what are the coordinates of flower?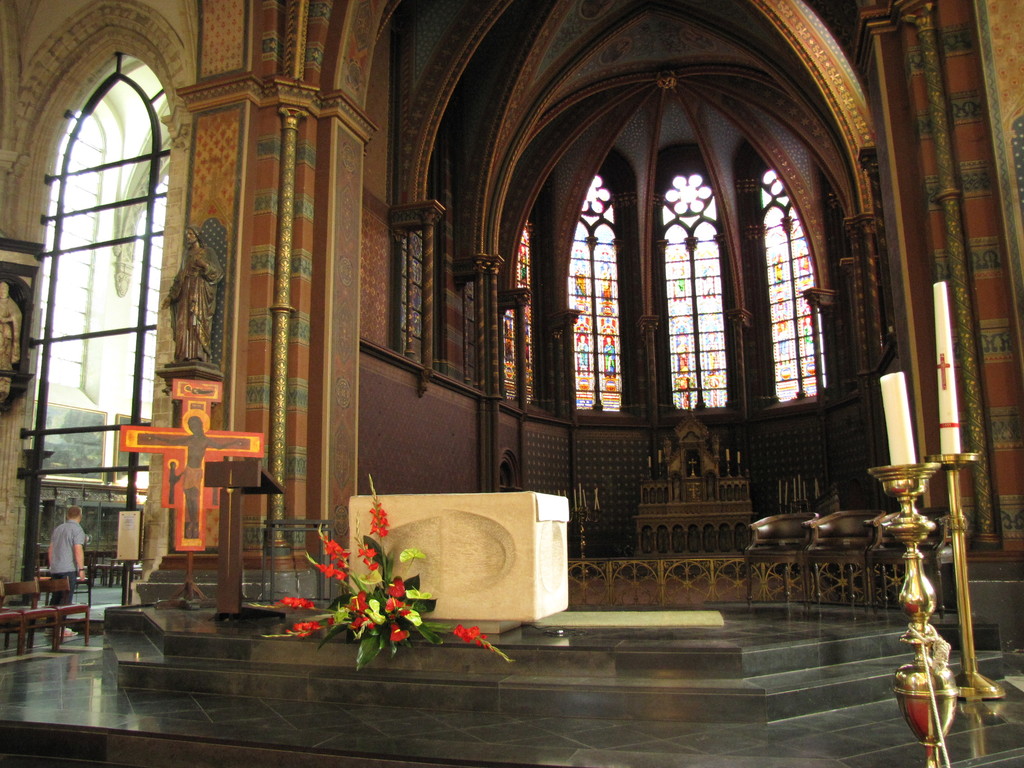
(x1=355, y1=541, x2=380, y2=570).
